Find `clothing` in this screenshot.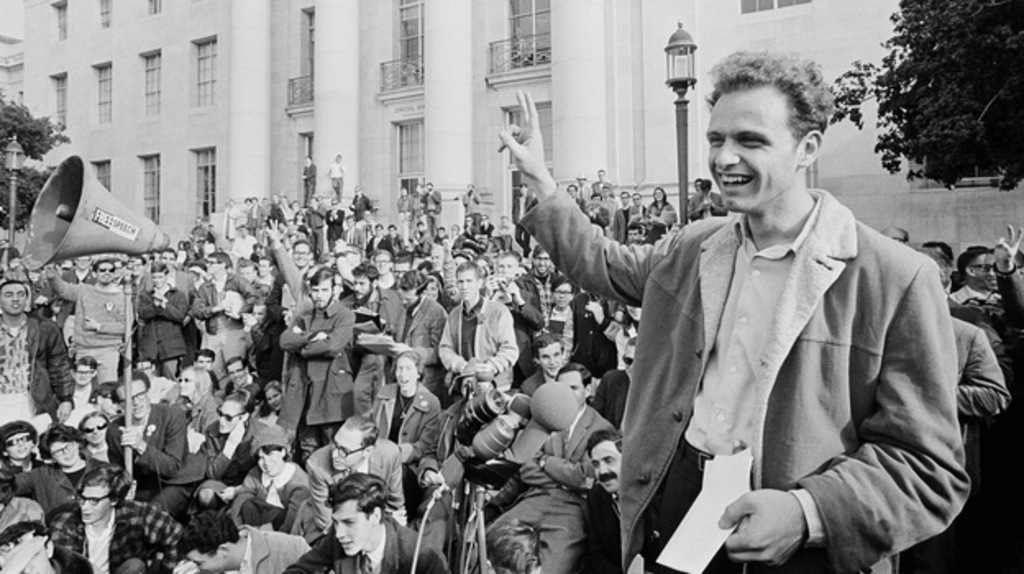
The bounding box for `clothing` is x1=231 y1=235 x2=258 y2=264.
